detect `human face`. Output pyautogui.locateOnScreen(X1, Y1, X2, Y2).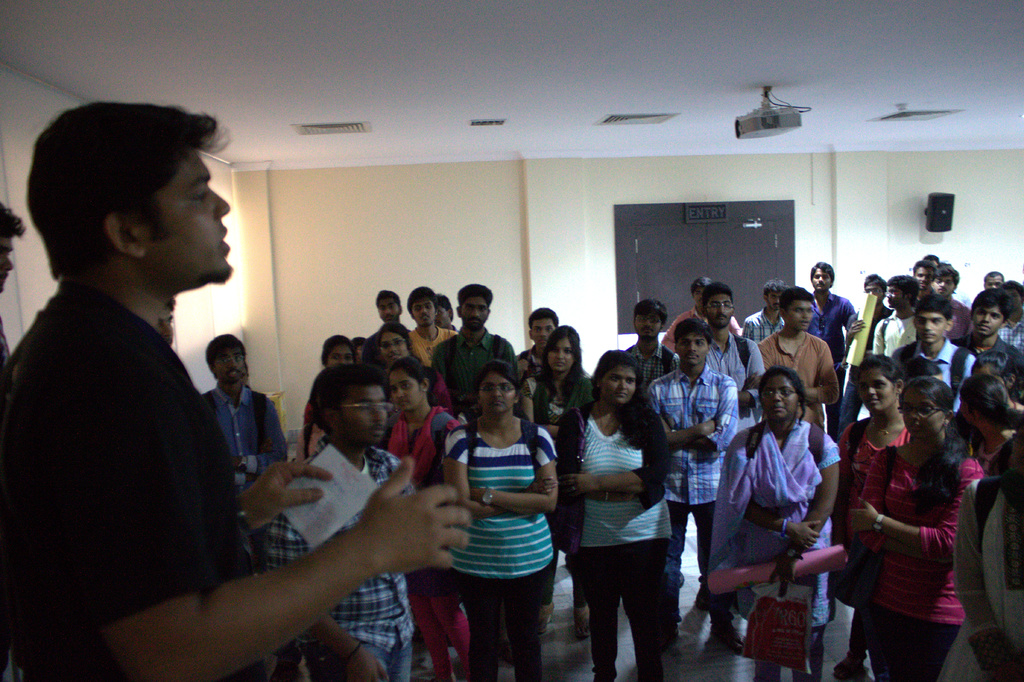
pyautogui.locateOnScreen(785, 301, 813, 330).
